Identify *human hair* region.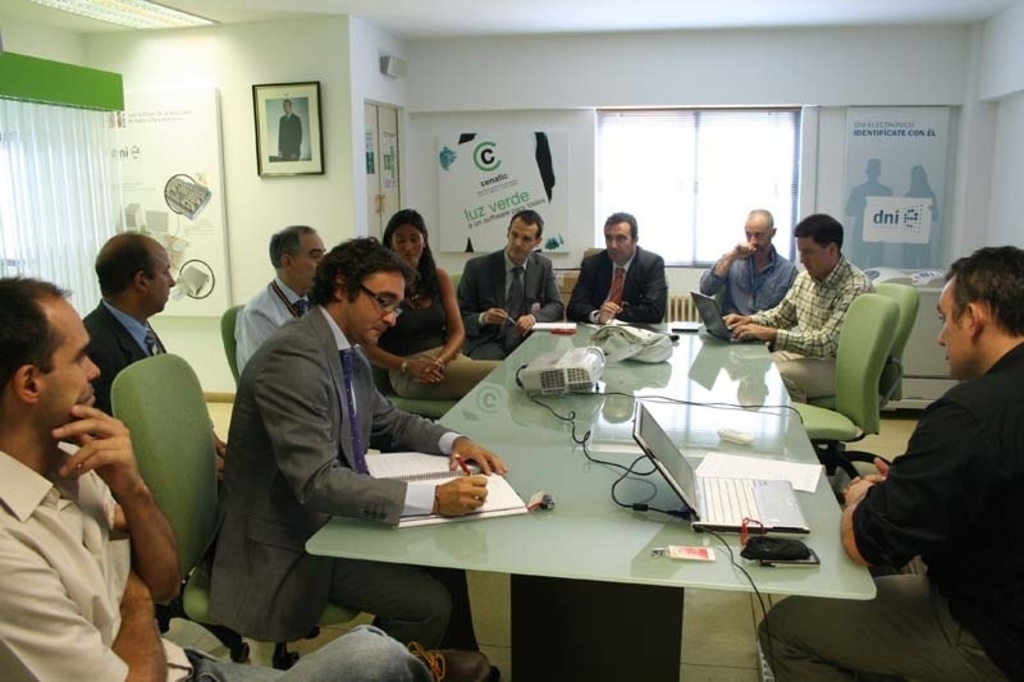
Region: {"left": 604, "top": 211, "right": 639, "bottom": 248}.
